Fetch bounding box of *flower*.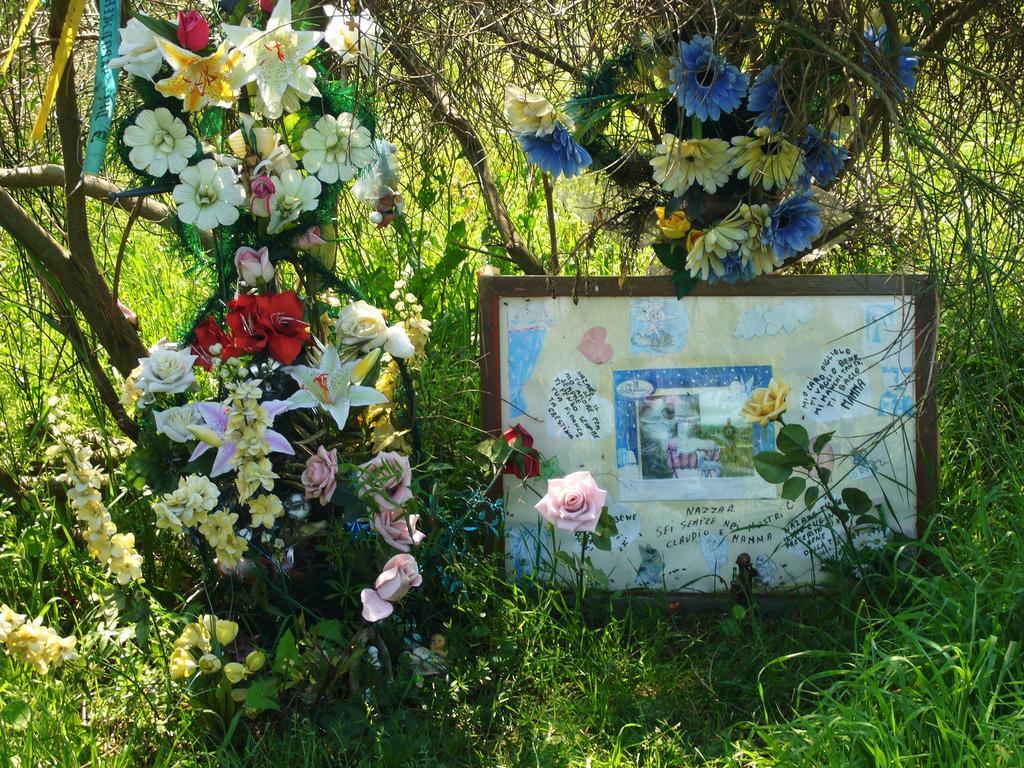
Bbox: {"x1": 857, "y1": 27, "x2": 925, "y2": 101}.
